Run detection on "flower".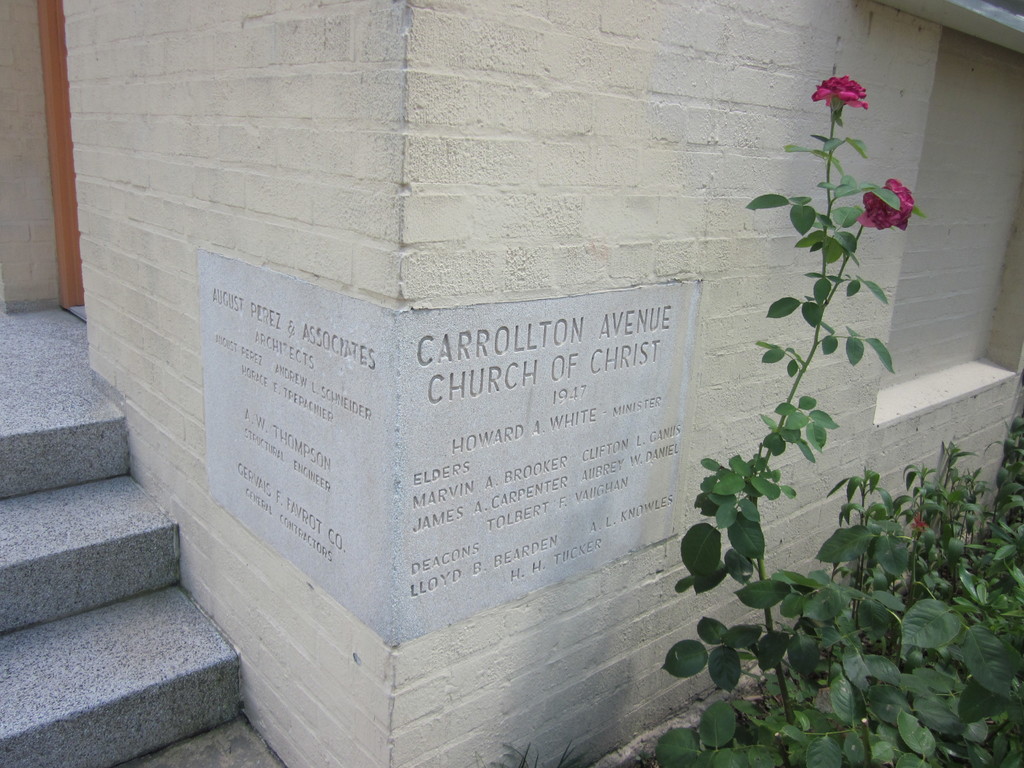
Result: <region>808, 49, 888, 126</region>.
